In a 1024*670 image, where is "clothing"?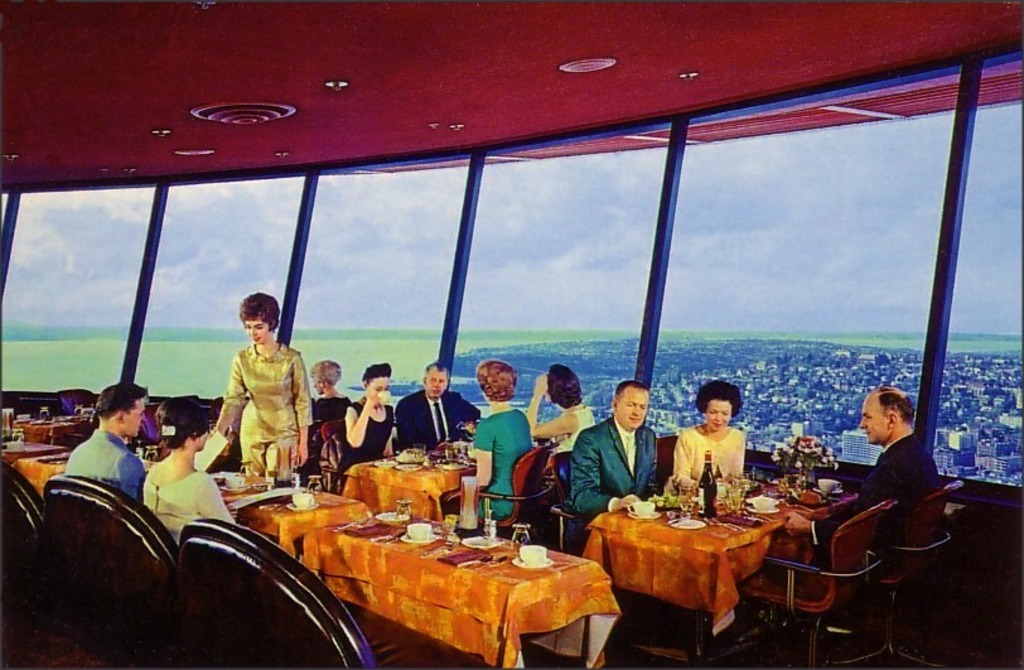
pyautogui.locateOnScreen(406, 381, 482, 449).
